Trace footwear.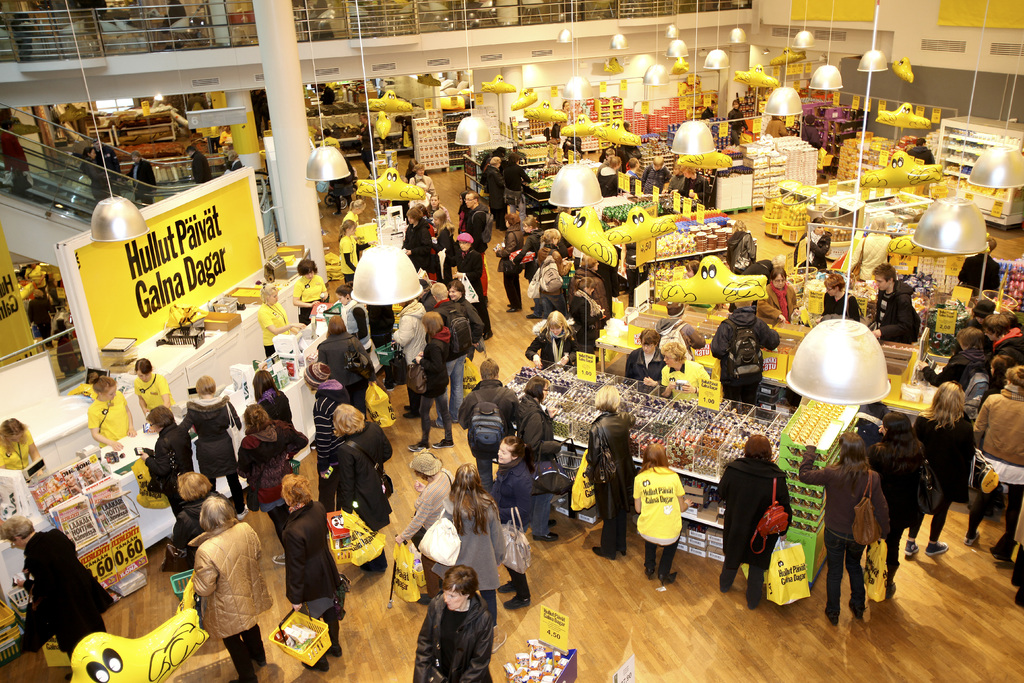
Traced to left=717, top=573, right=733, bottom=594.
